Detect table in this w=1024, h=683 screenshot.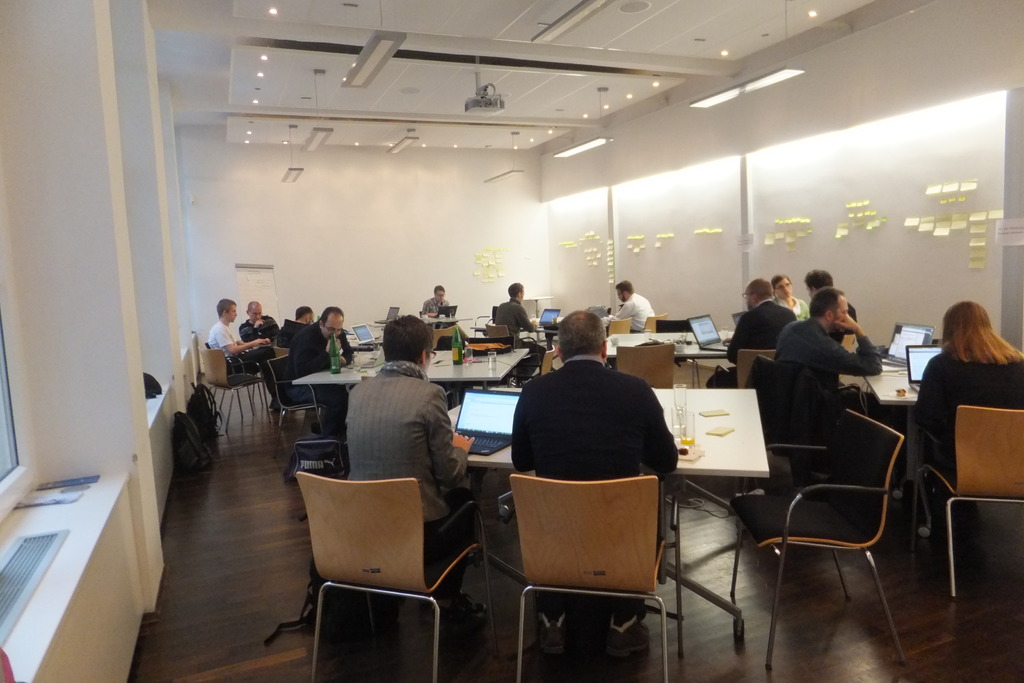
Detection: [610, 330, 729, 385].
